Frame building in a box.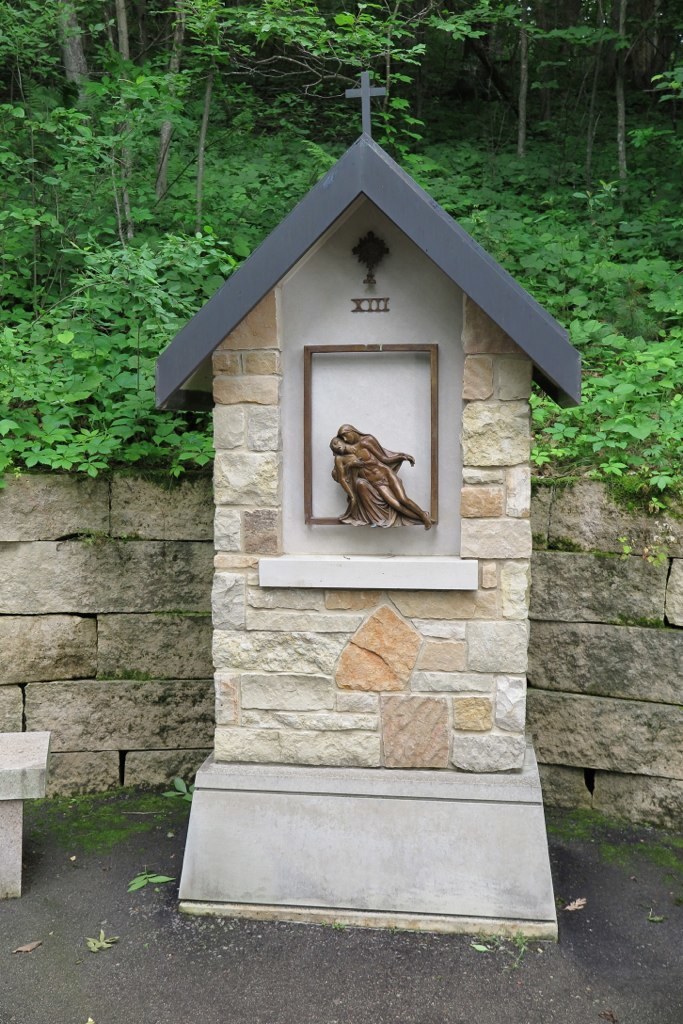
[153,74,584,931].
